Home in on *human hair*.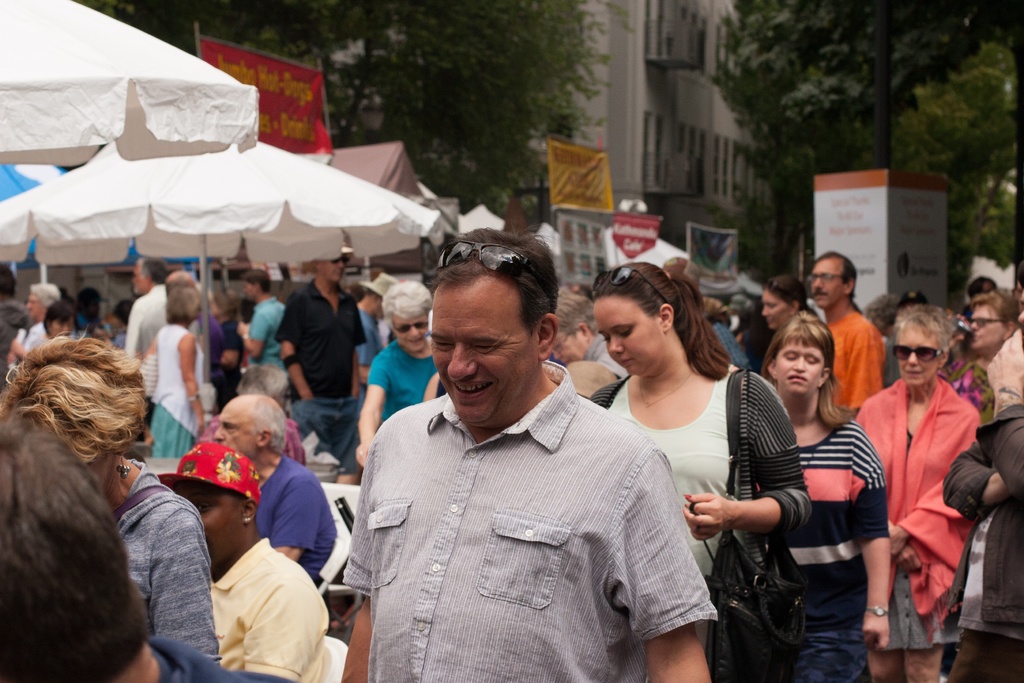
Homed in at {"left": 767, "top": 277, "right": 810, "bottom": 315}.
